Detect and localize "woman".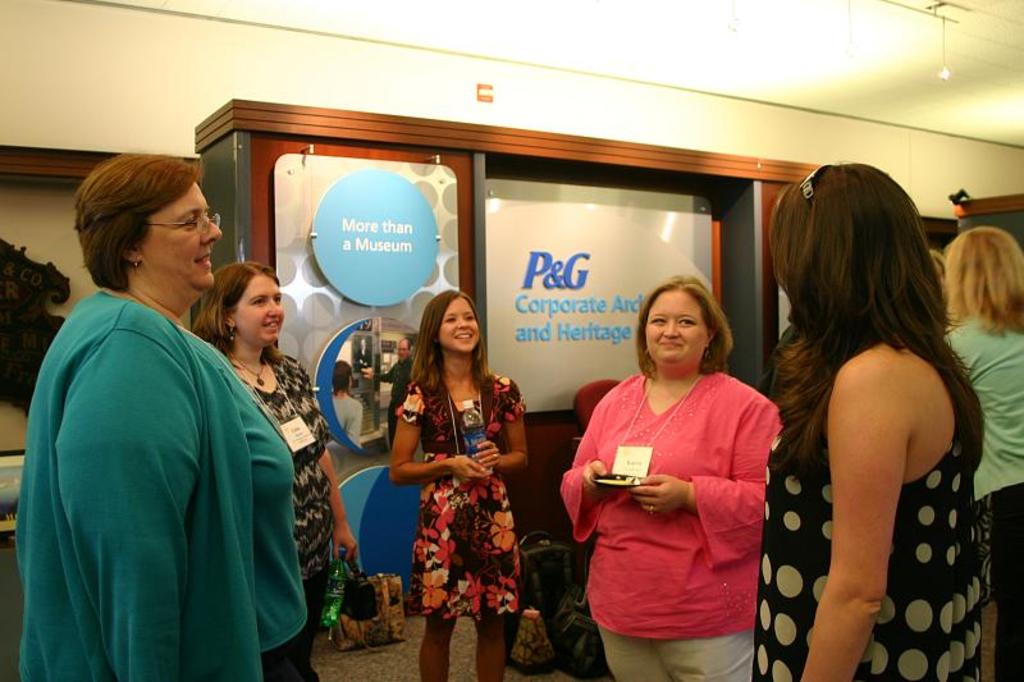
Localized at bbox(933, 223, 1023, 681).
